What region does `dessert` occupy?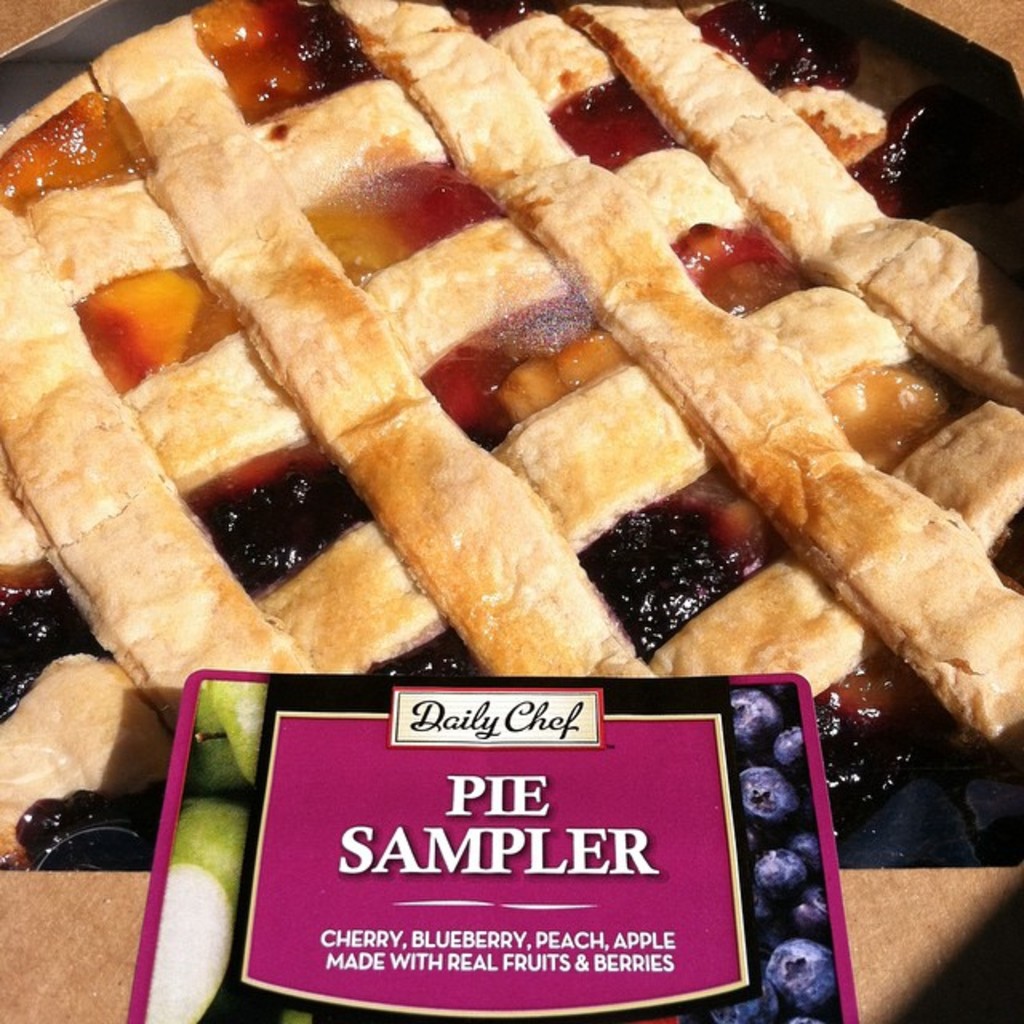
{"x1": 214, "y1": 206, "x2": 430, "y2": 459}.
